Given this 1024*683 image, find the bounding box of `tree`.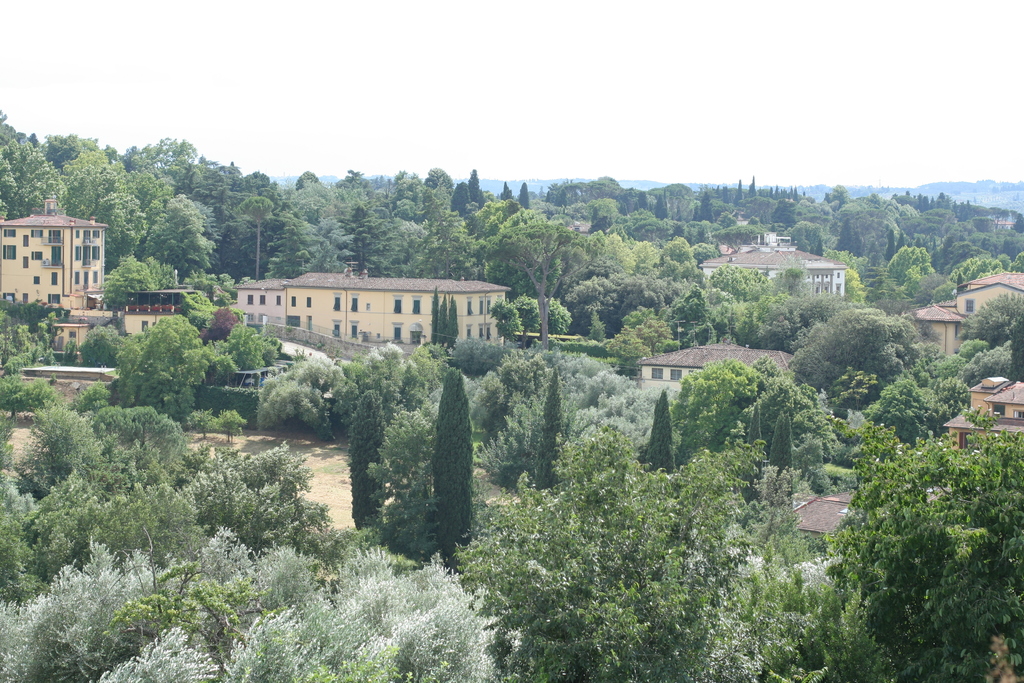
bbox=[783, 219, 828, 258].
